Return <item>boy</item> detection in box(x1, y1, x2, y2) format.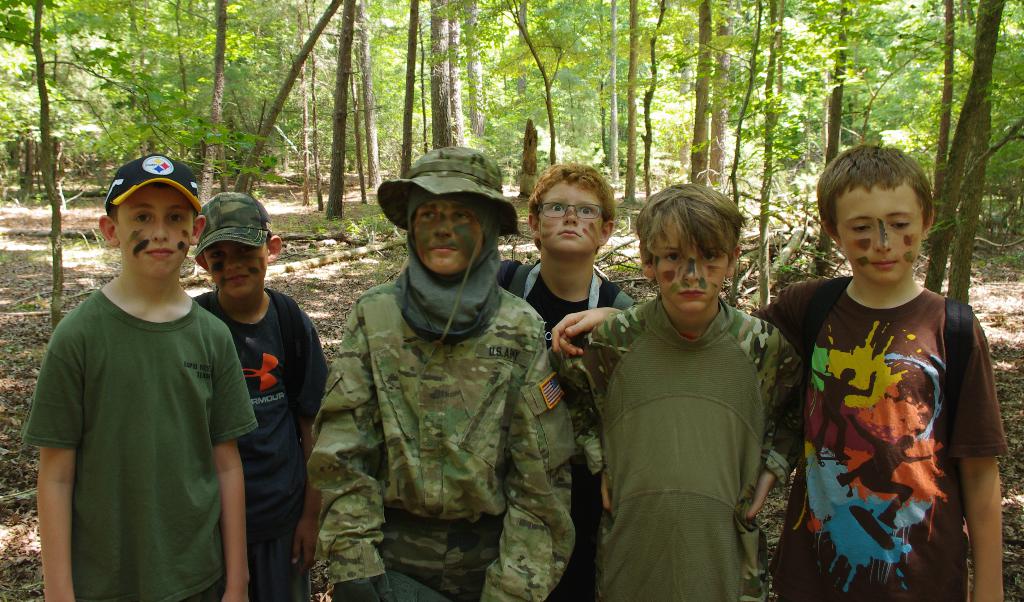
box(550, 145, 1007, 600).
